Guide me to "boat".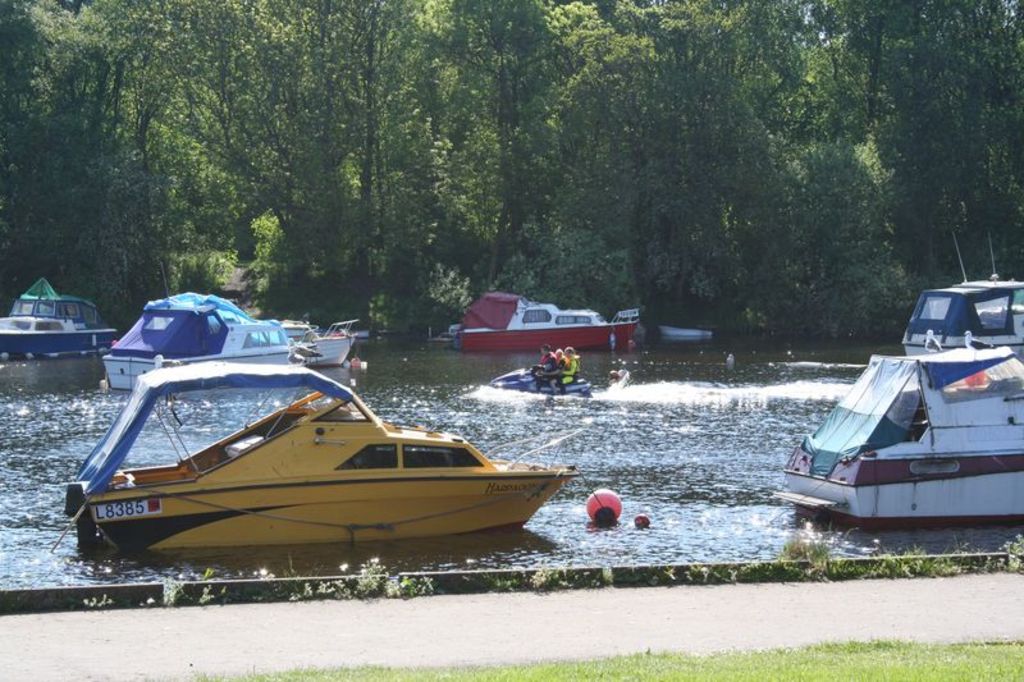
Guidance: box(0, 273, 118, 360).
